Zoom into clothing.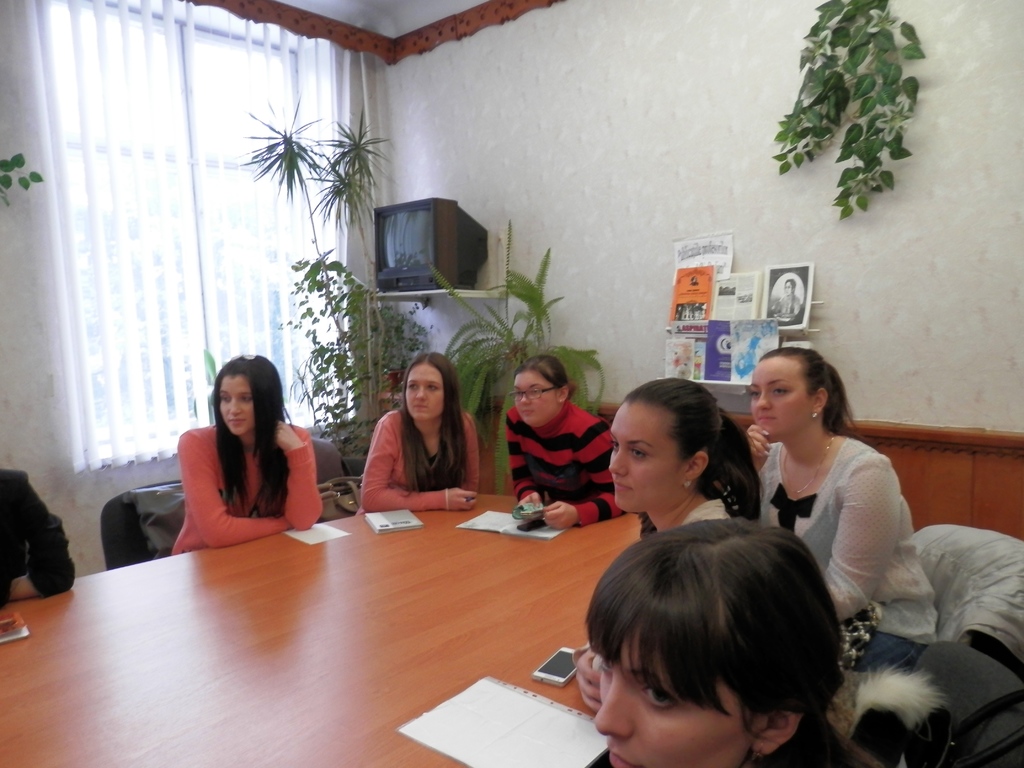
Zoom target: [x1=755, y1=726, x2=893, y2=767].
